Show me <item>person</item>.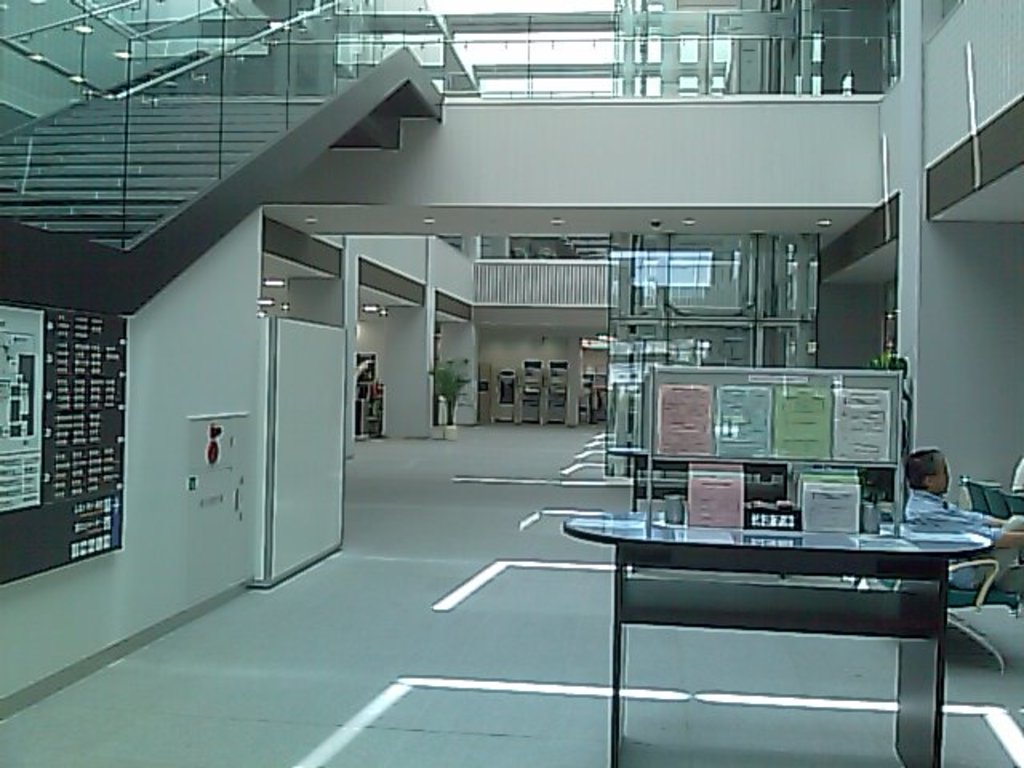
<item>person</item> is here: 901:448:1022:594.
